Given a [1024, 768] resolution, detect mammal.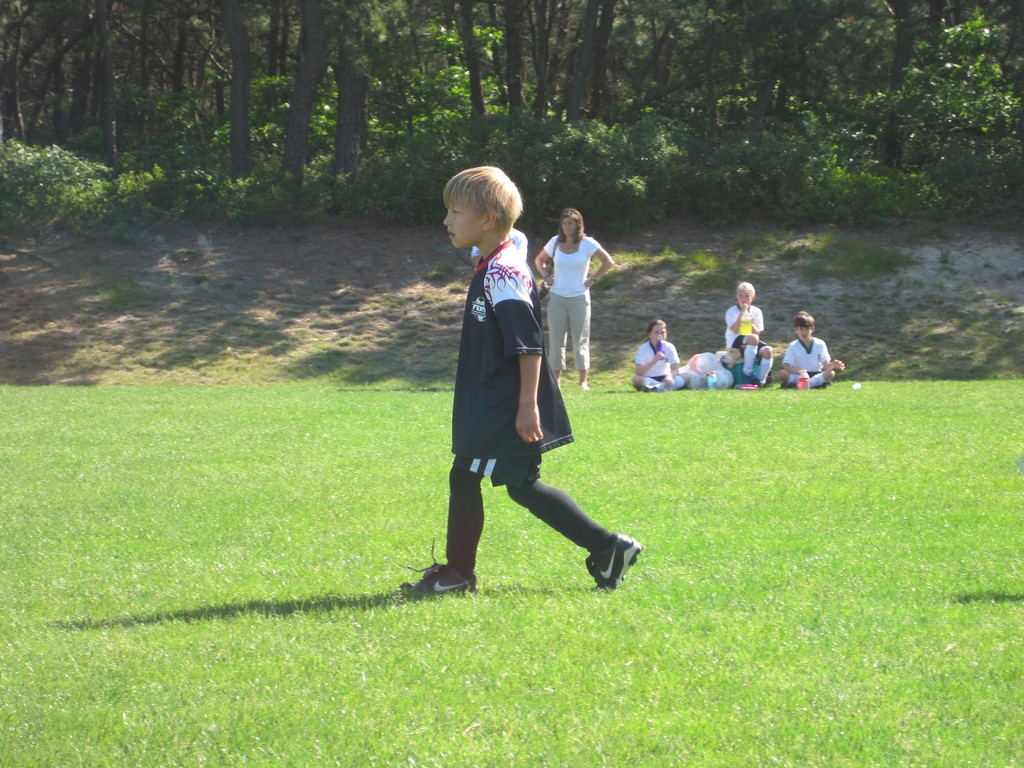
(534, 207, 617, 389).
